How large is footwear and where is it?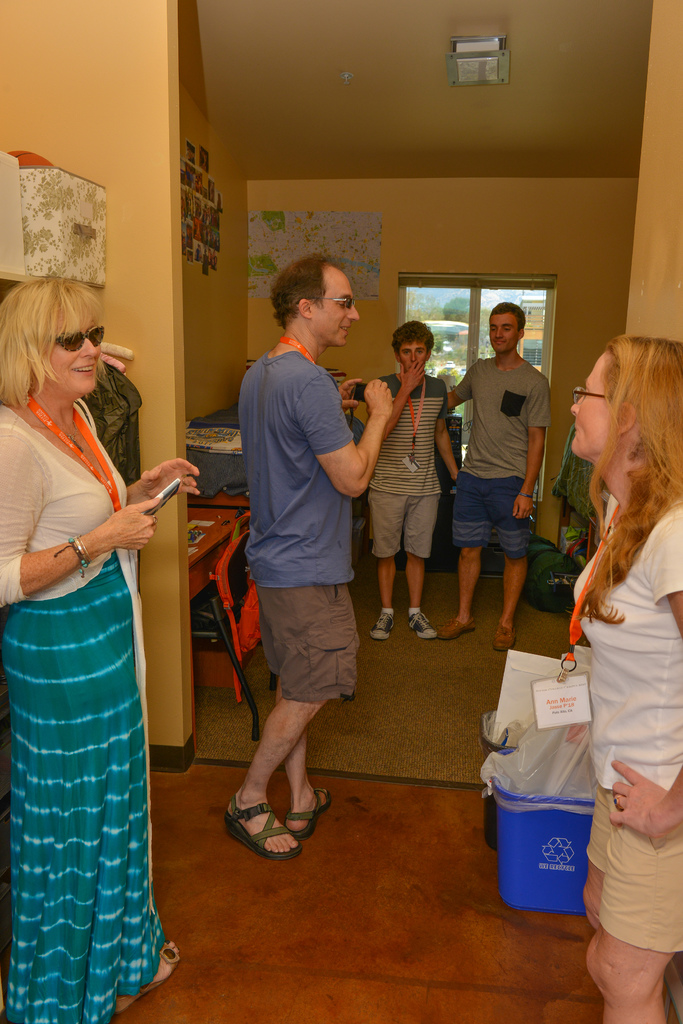
Bounding box: <box>223,800,314,870</box>.
